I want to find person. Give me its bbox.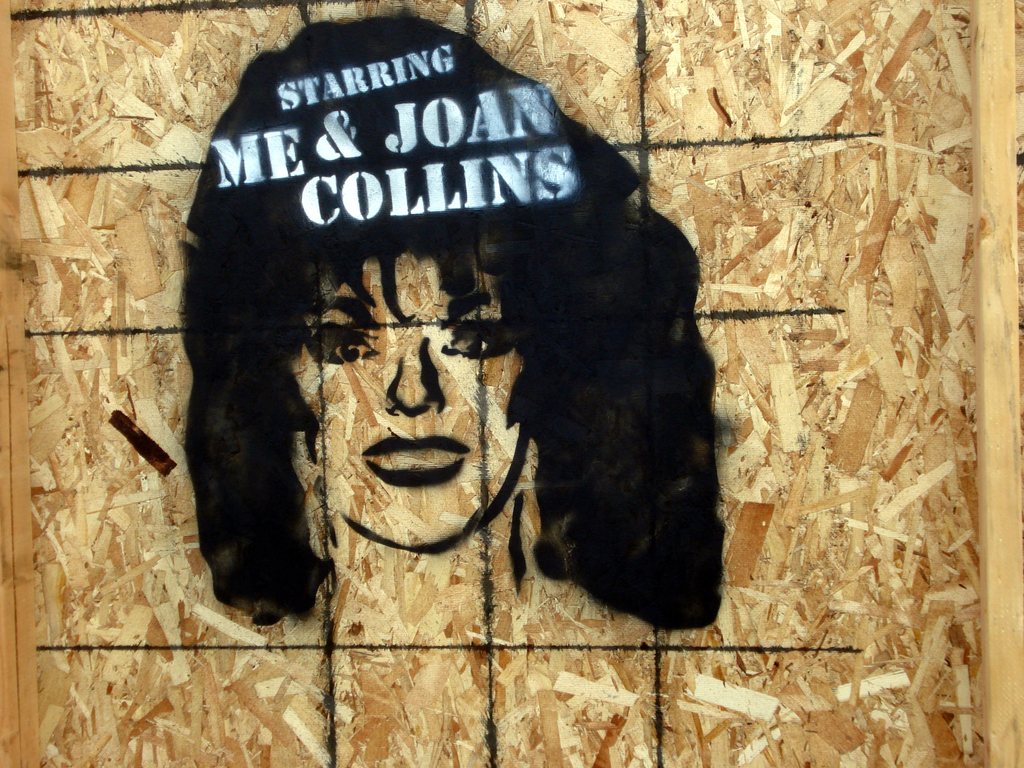
{"left": 165, "top": 133, "right": 660, "bottom": 622}.
